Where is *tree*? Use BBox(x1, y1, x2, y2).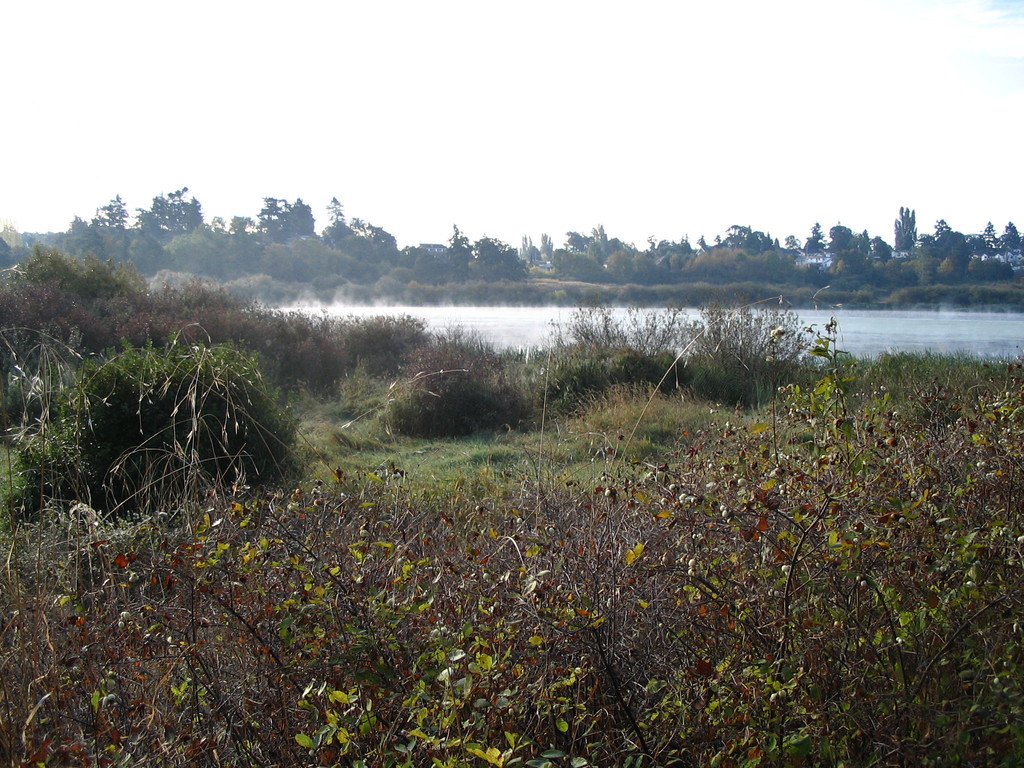
BBox(801, 219, 831, 252).
